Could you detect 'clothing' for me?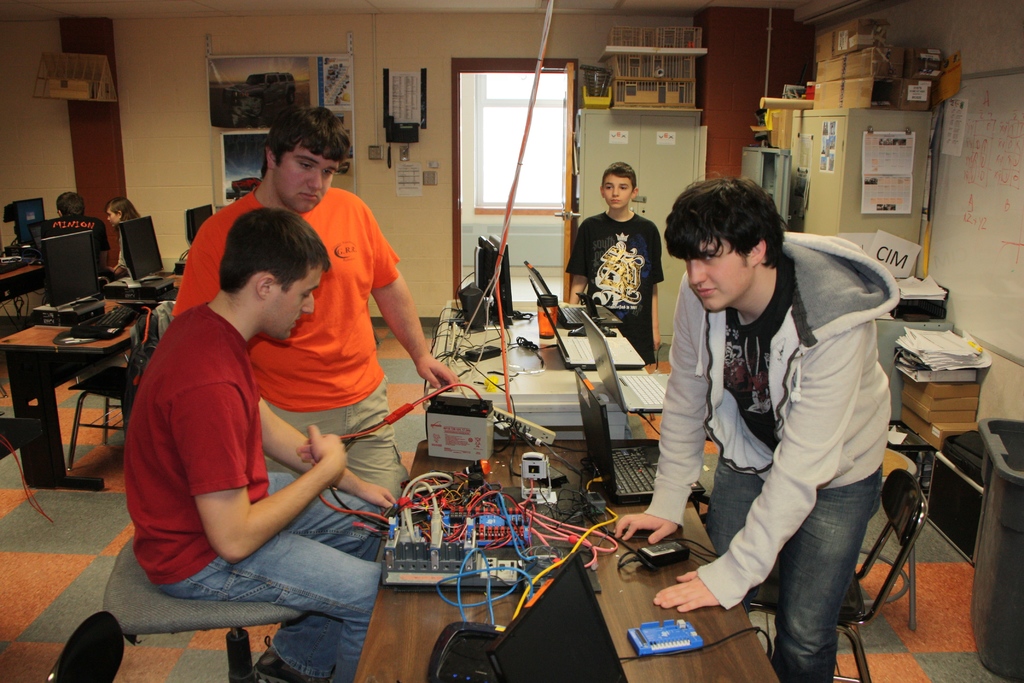
Detection result: x1=173 y1=171 x2=410 y2=534.
